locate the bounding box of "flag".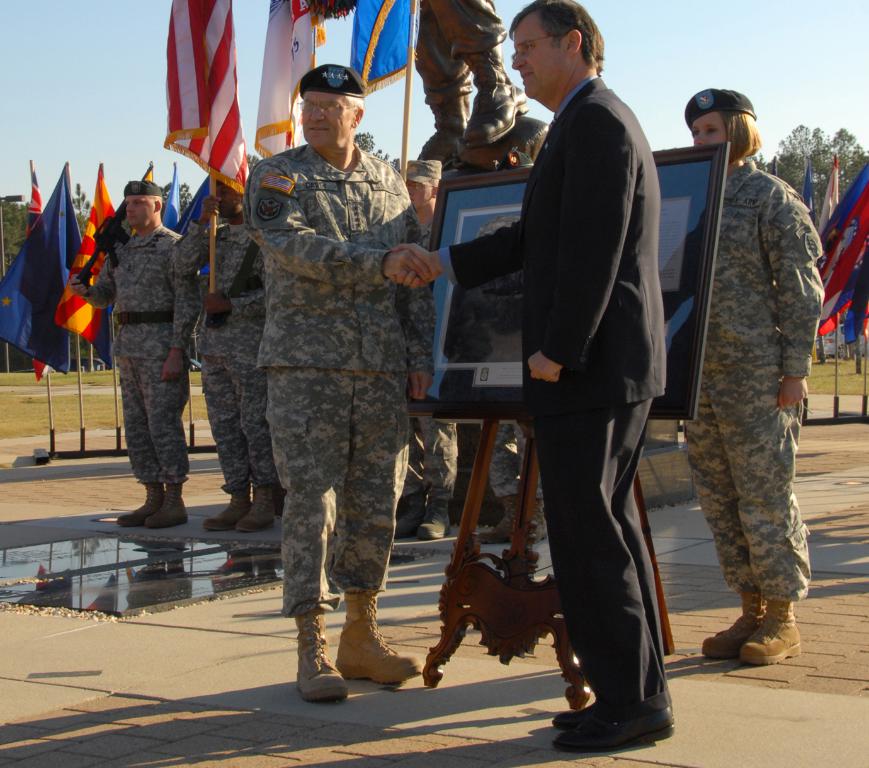
Bounding box: l=178, t=170, r=215, b=286.
